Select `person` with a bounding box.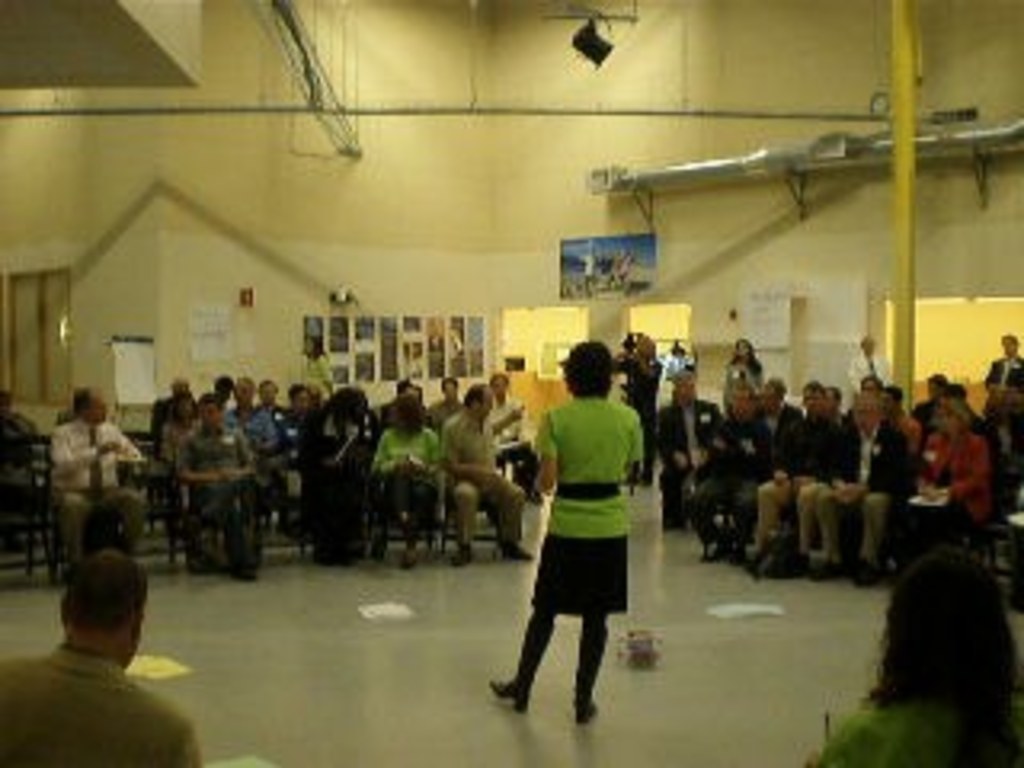
<box>806,384,902,579</box>.
